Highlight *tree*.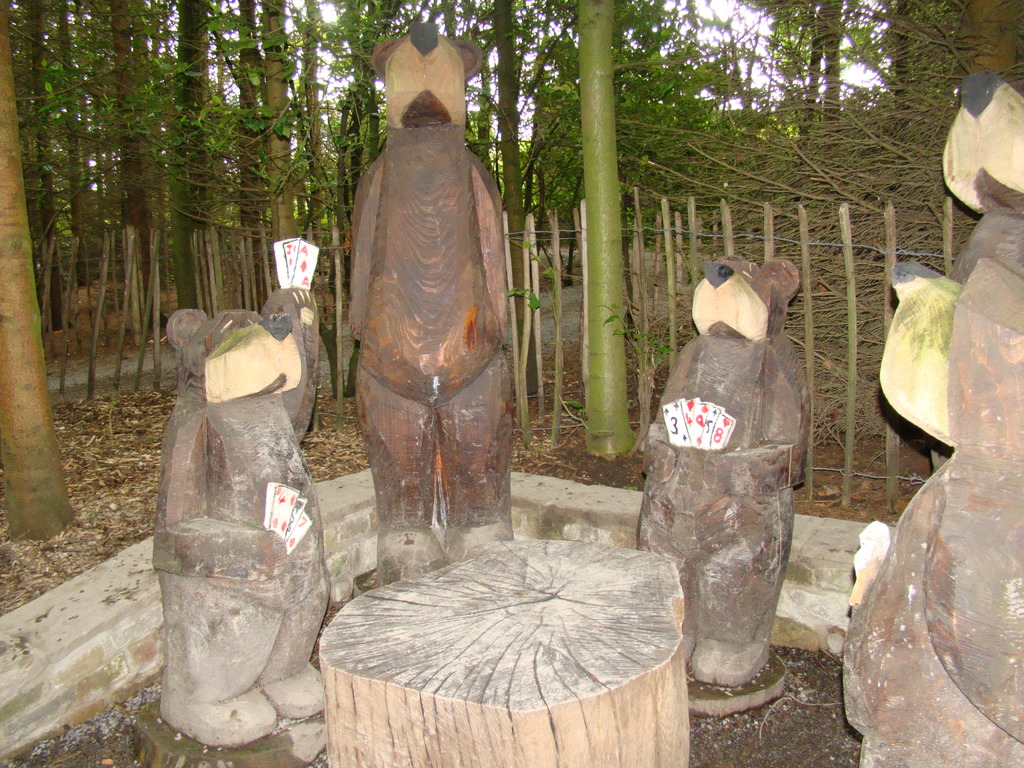
Highlighted region: [left=0, top=4, right=76, bottom=538].
